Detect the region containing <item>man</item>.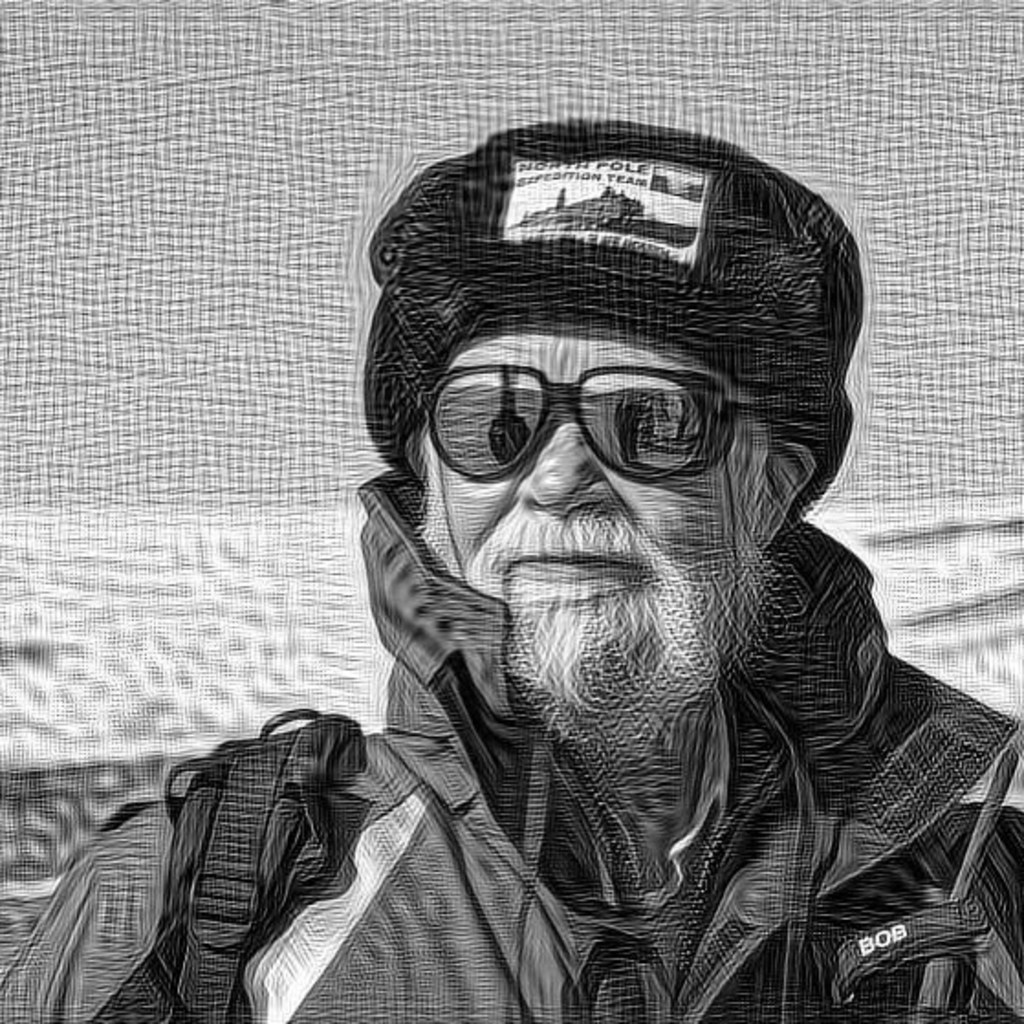
(0, 121, 1022, 1022).
